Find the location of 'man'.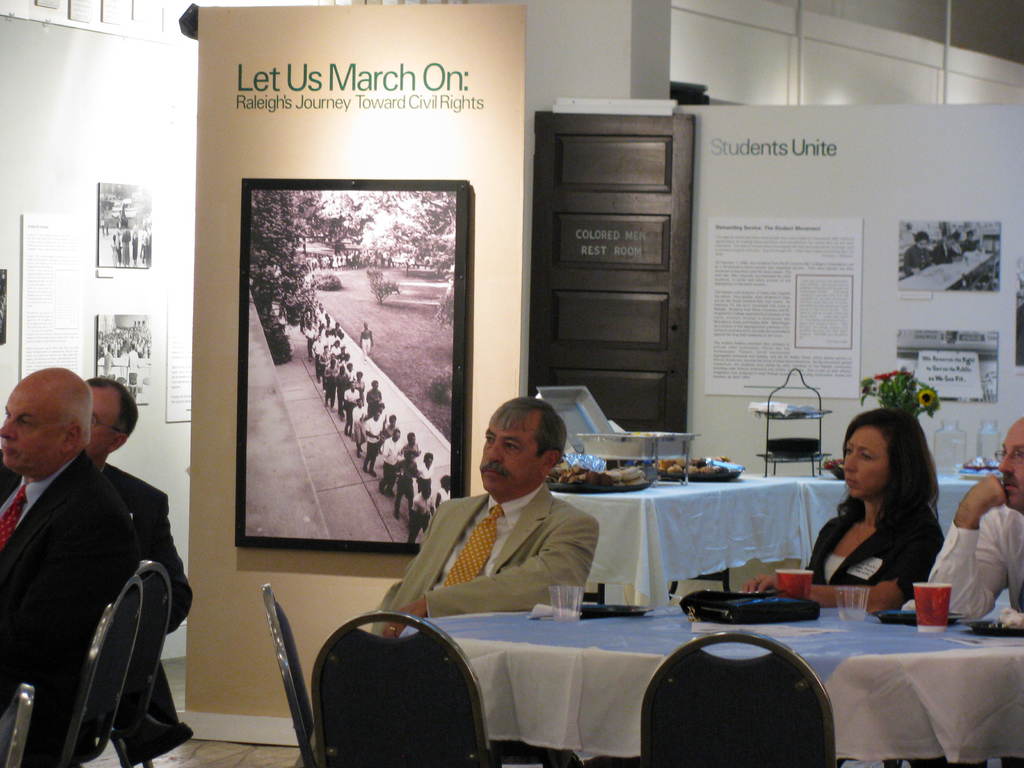
Location: select_region(0, 380, 199, 767).
